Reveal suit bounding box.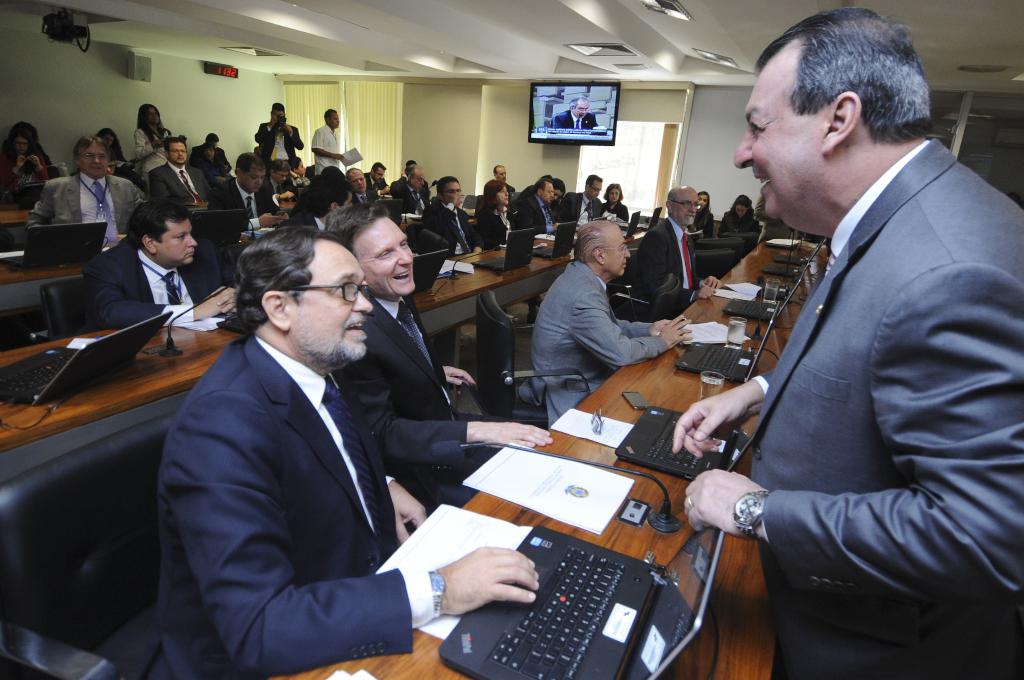
Revealed: 691/205/716/232.
